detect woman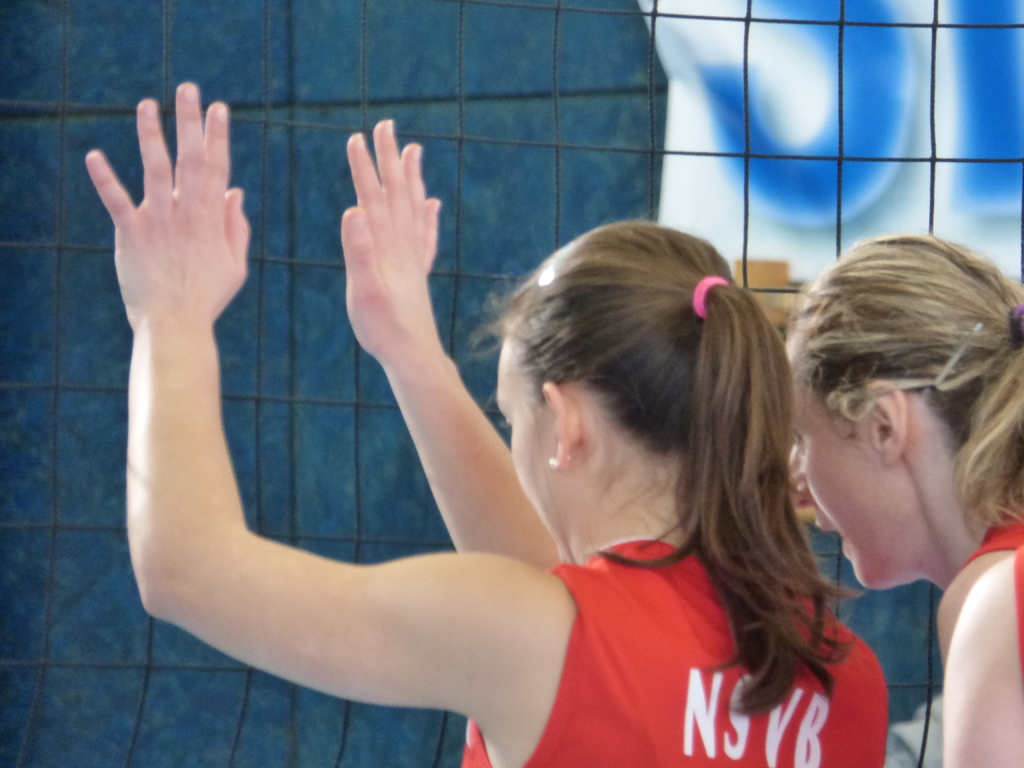
x1=84 y1=83 x2=889 y2=767
